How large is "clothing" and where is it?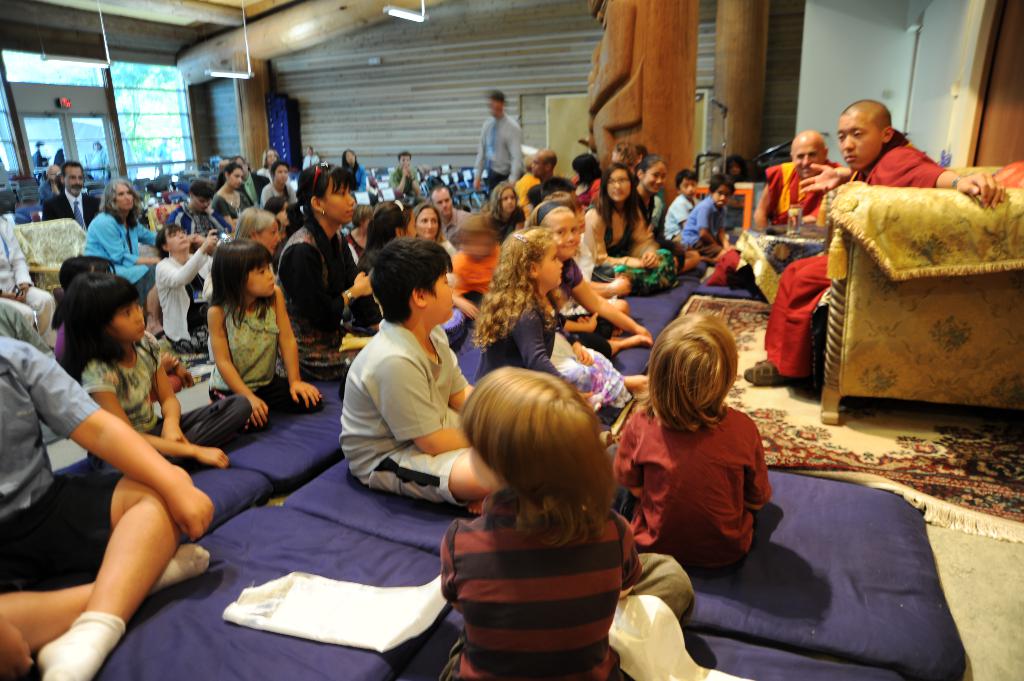
Bounding box: bbox(279, 209, 363, 380).
